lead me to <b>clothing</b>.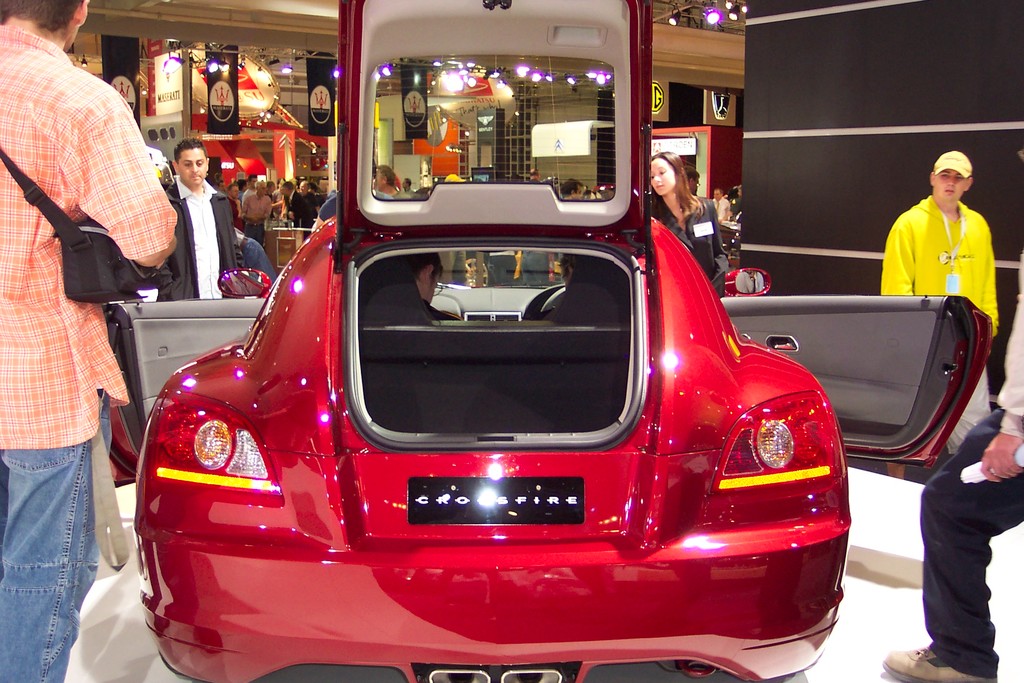
Lead to box=[925, 255, 1023, 677].
